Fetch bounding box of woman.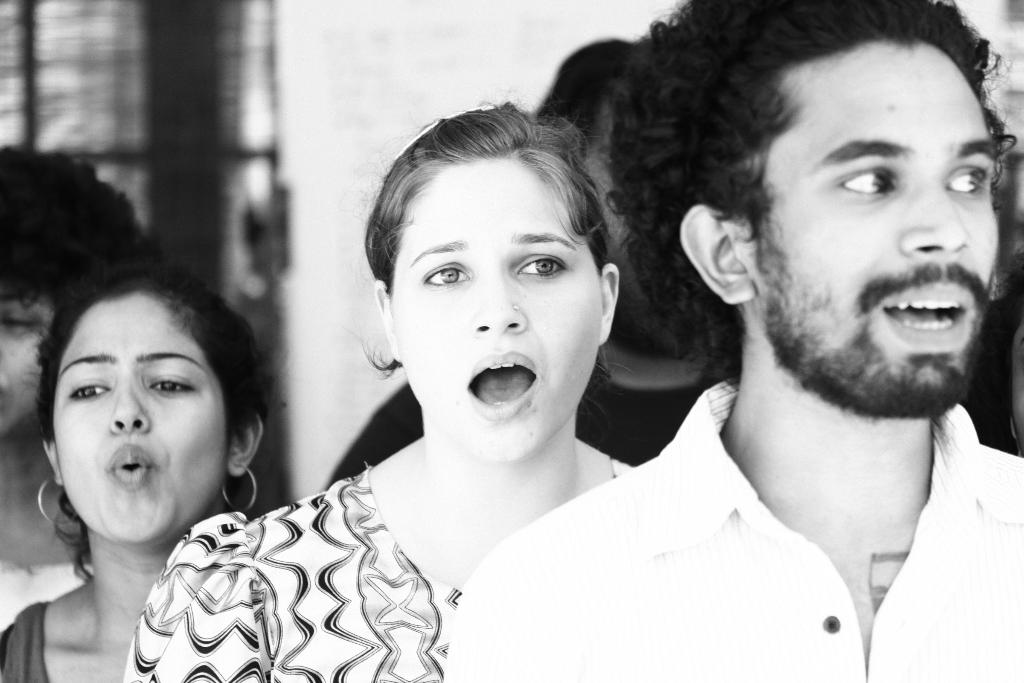
Bbox: [left=134, top=109, right=765, bottom=675].
